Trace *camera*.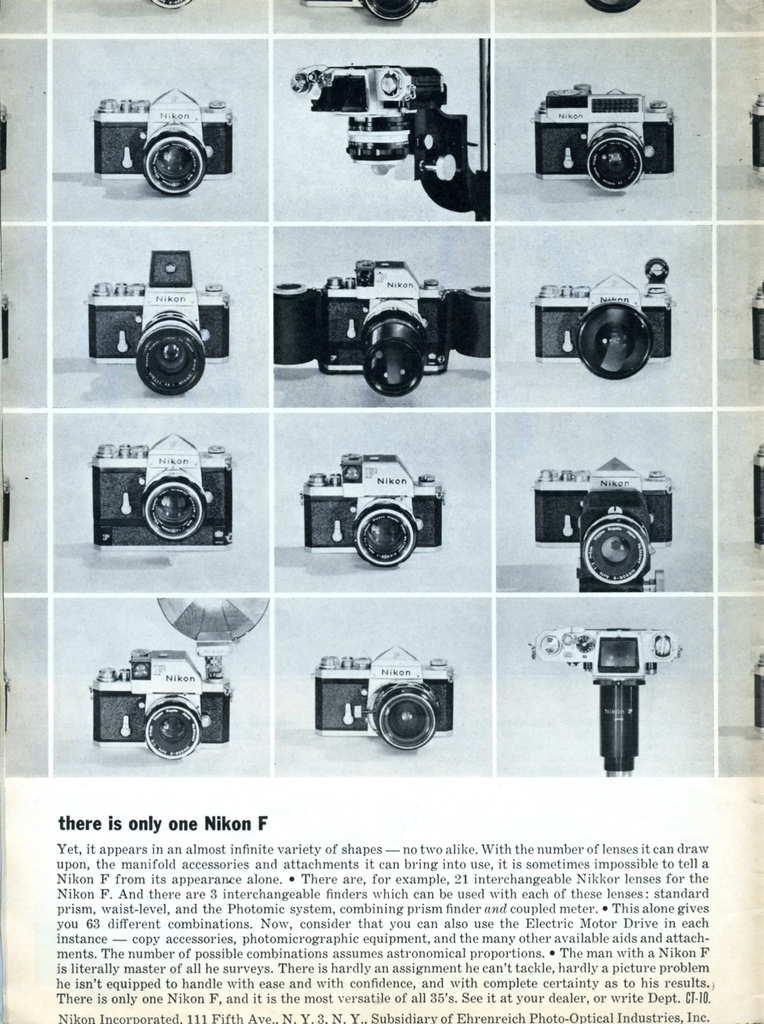
Traced to Rect(87, 433, 236, 552).
